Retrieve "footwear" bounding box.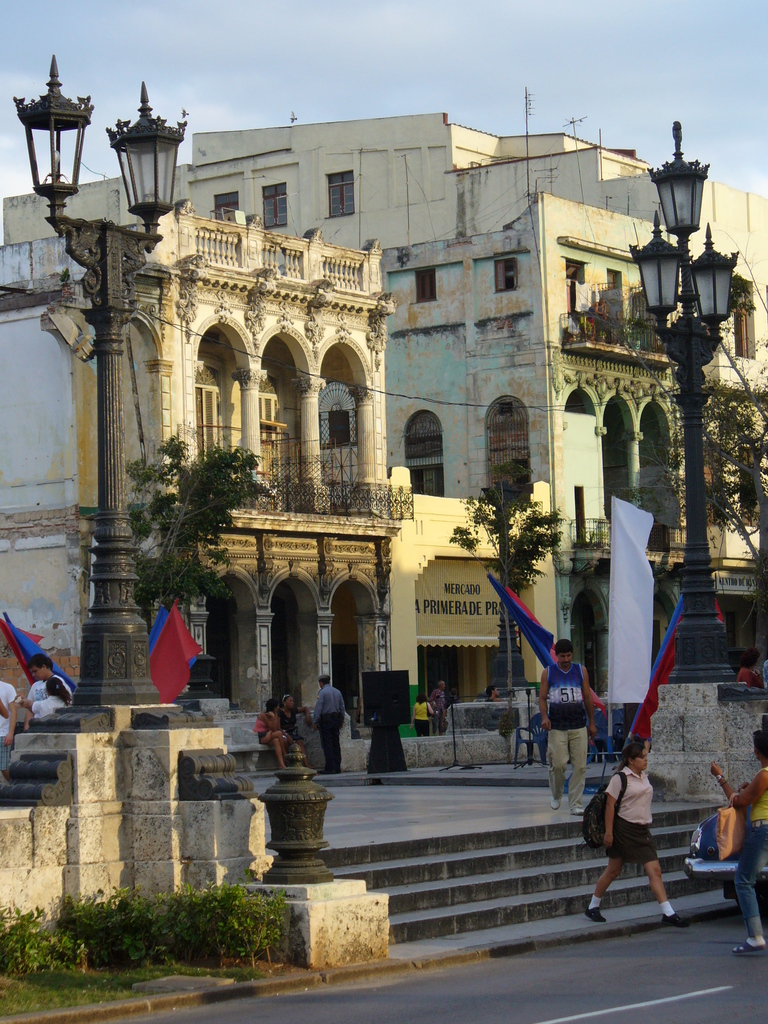
Bounding box: detection(550, 794, 562, 810).
